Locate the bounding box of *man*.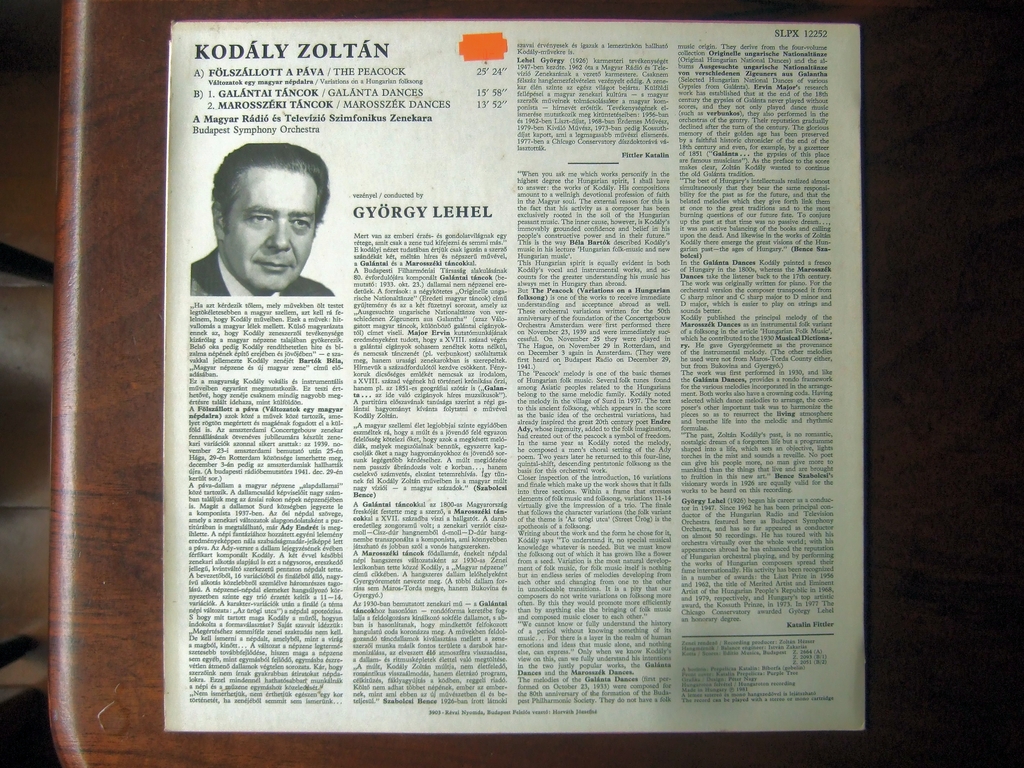
Bounding box: detection(189, 135, 361, 317).
